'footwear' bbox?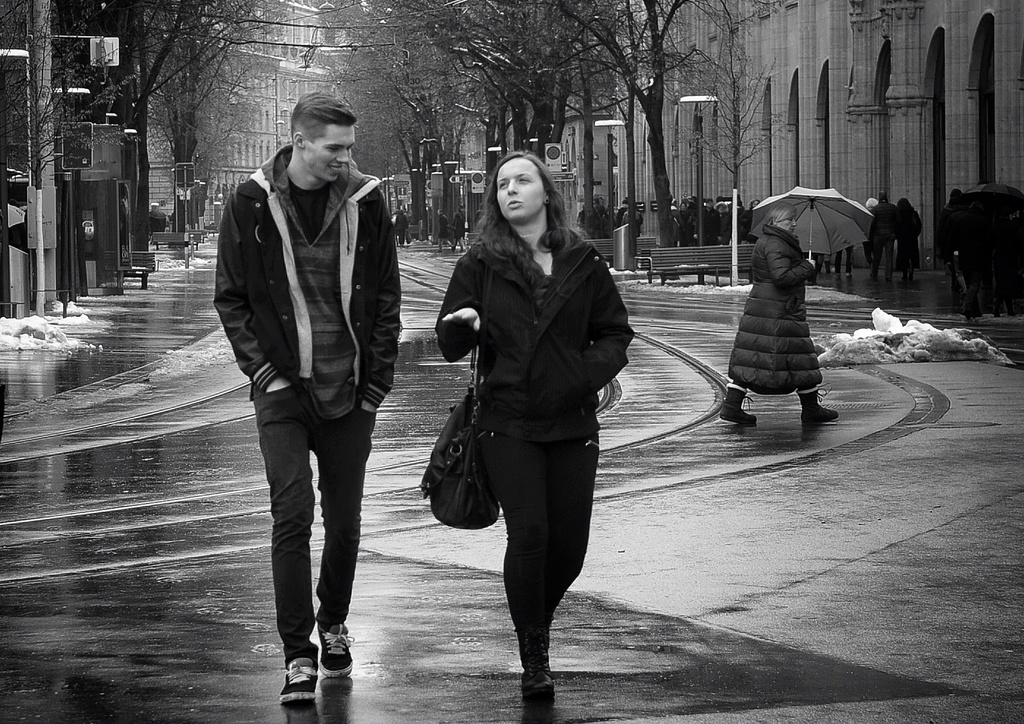
{"left": 872, "top": 277, "right": 876, "bottom": 280}
